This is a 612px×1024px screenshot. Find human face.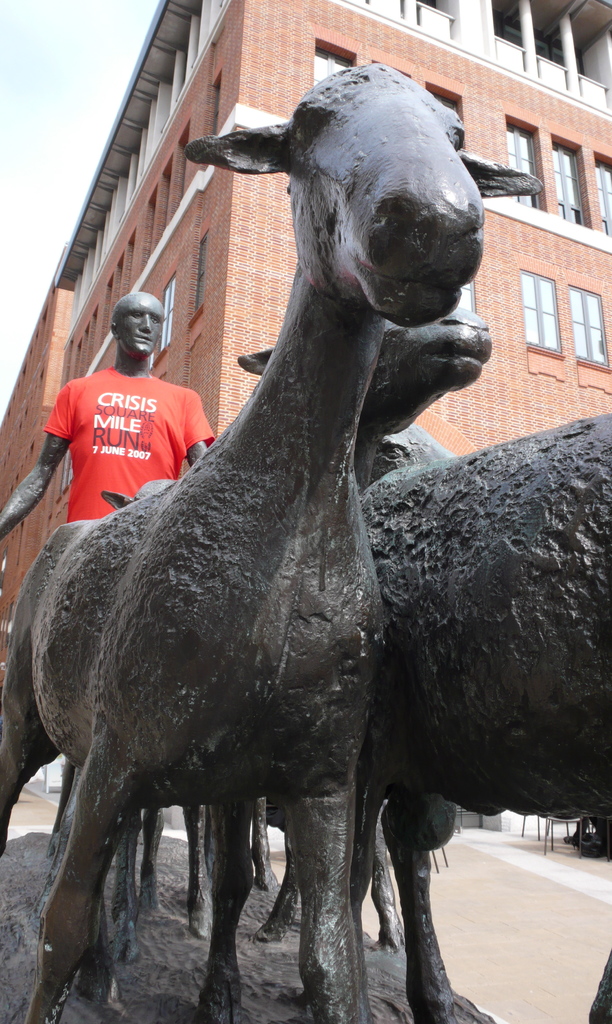
Bounding box: bbox=[121, 296, 166, 362].
